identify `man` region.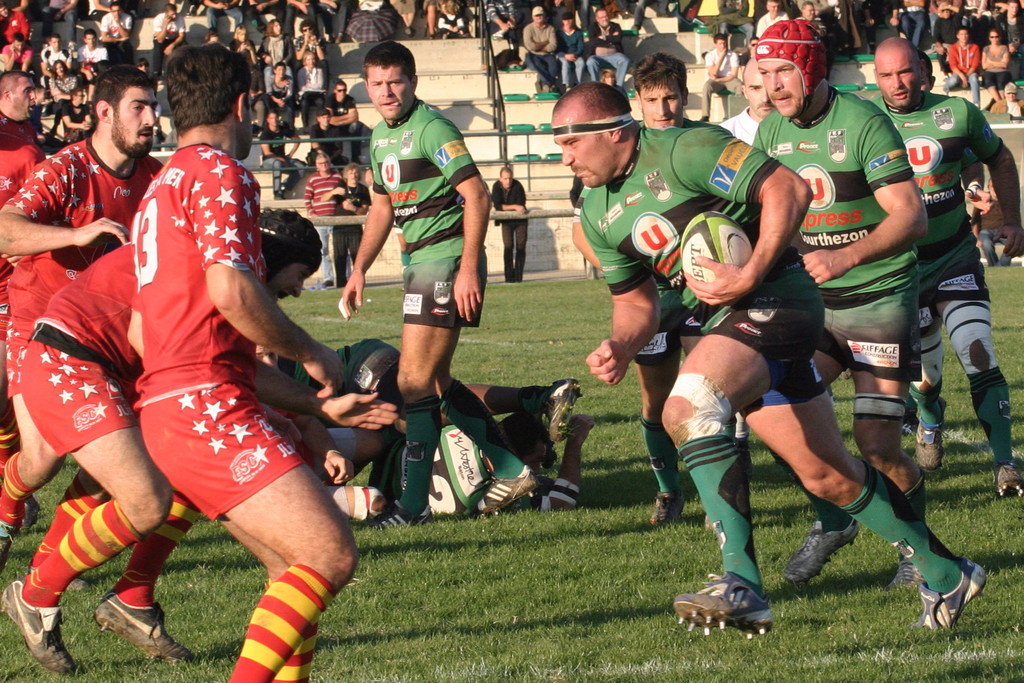
Region: select_region(18, 204, 334, 679).
